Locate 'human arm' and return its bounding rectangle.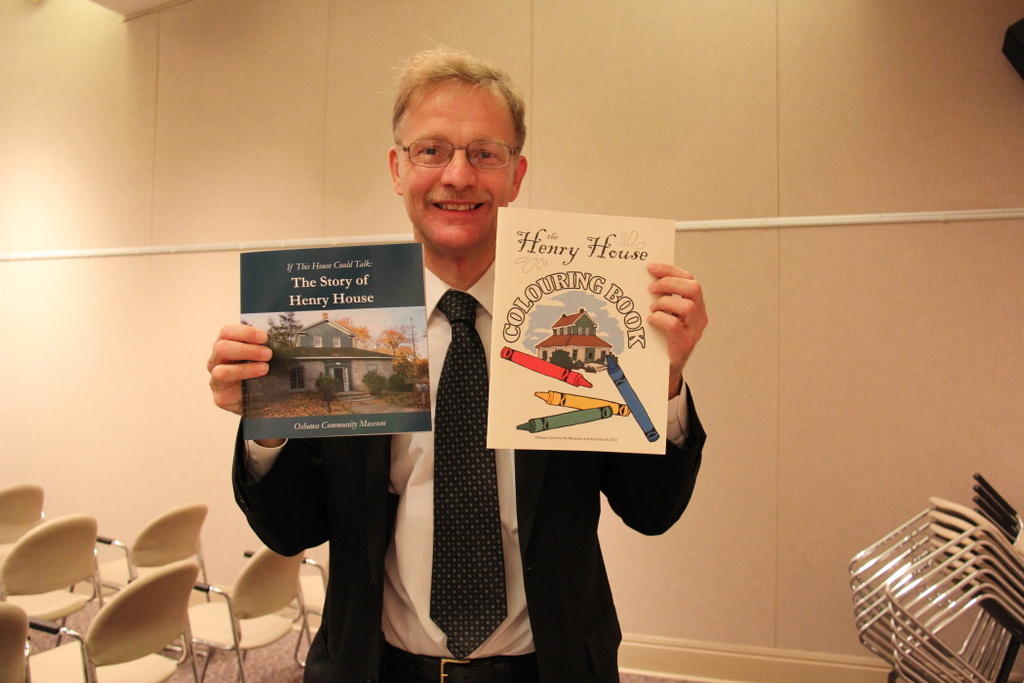
crop(205, 321, 344, 559).
